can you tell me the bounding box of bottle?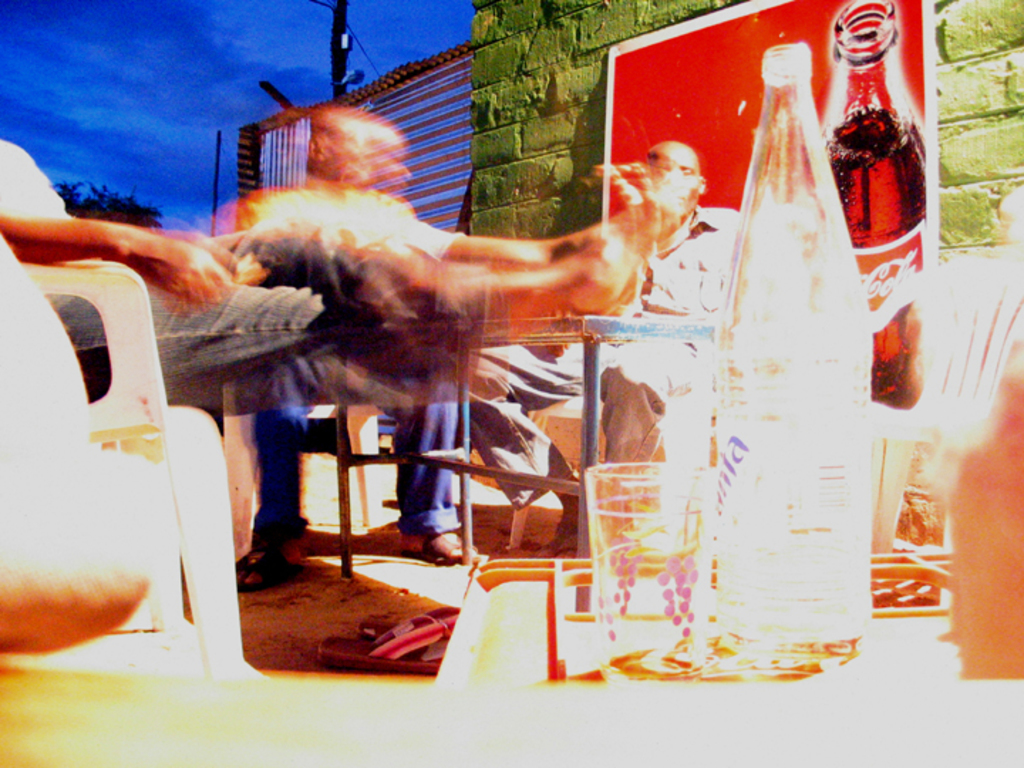
704, 46, 893, 673.
